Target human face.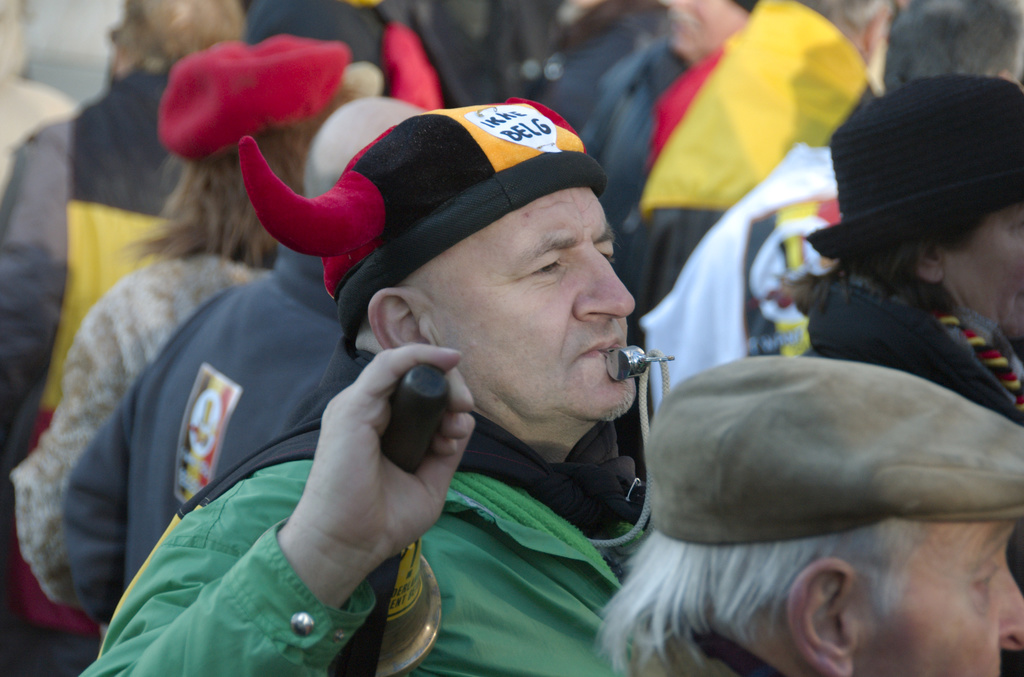
Target region: l=952, t=204, r=1023, b=344.
